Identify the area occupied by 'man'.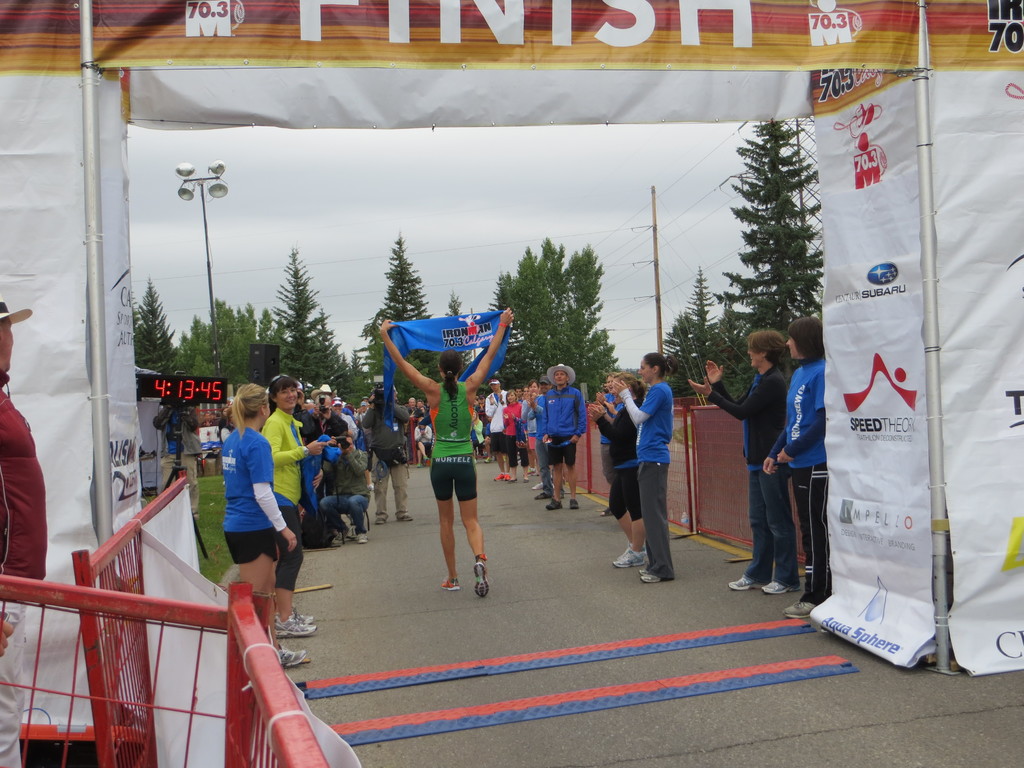
Area: {"left": 611, "top": 361, "right": 700, "bottom": 592}.
